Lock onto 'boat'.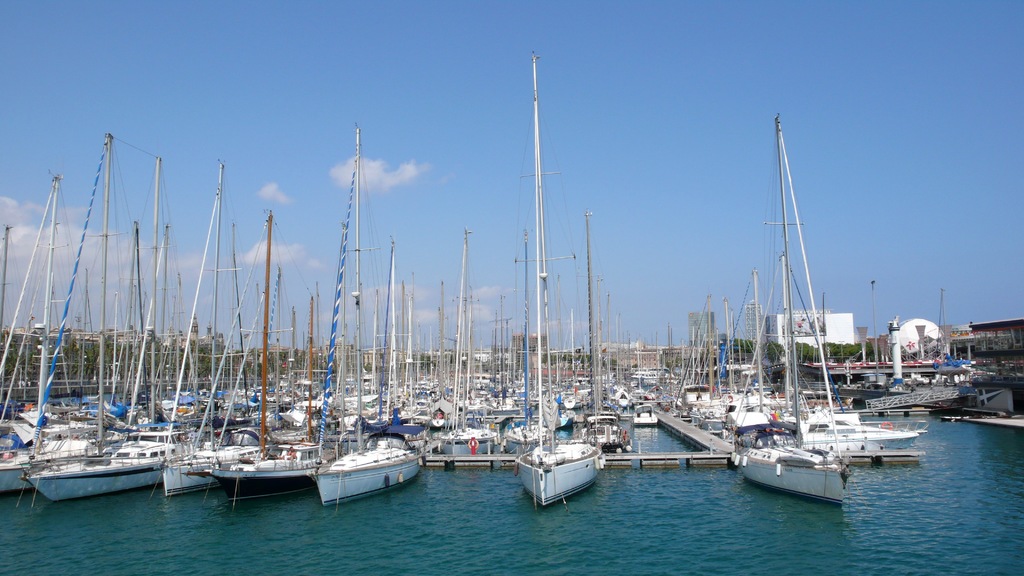
Locked: rect(715, 179, 918, 495).
